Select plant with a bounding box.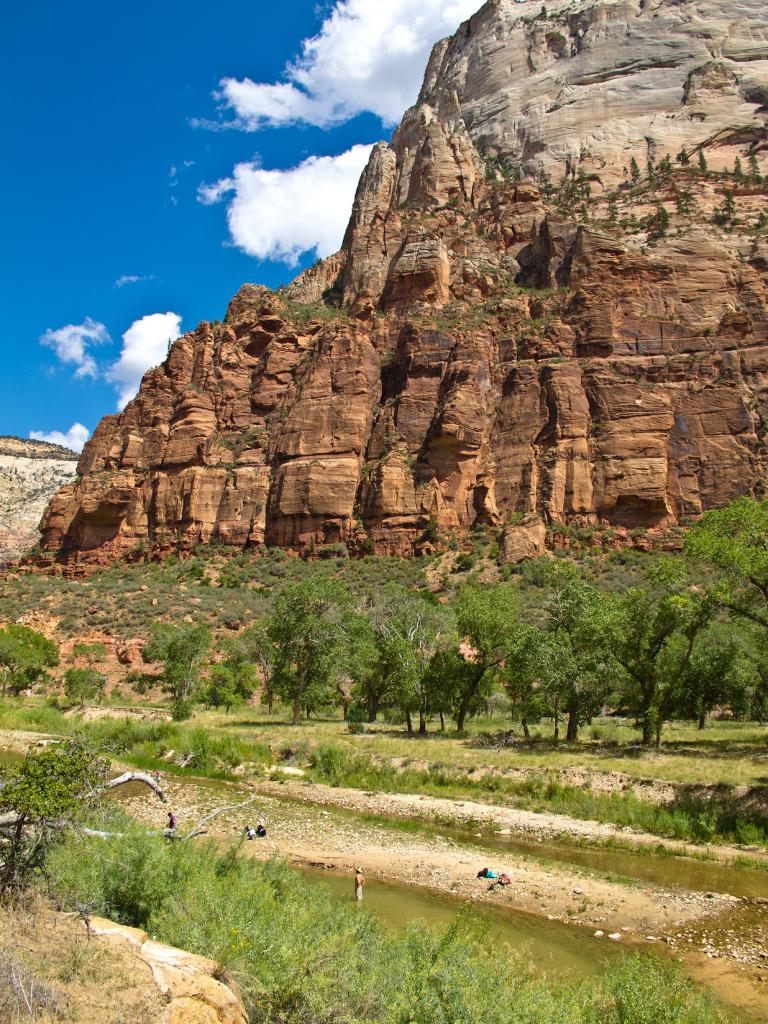
[x1=733, y1=301, x2=746, y2=316].
